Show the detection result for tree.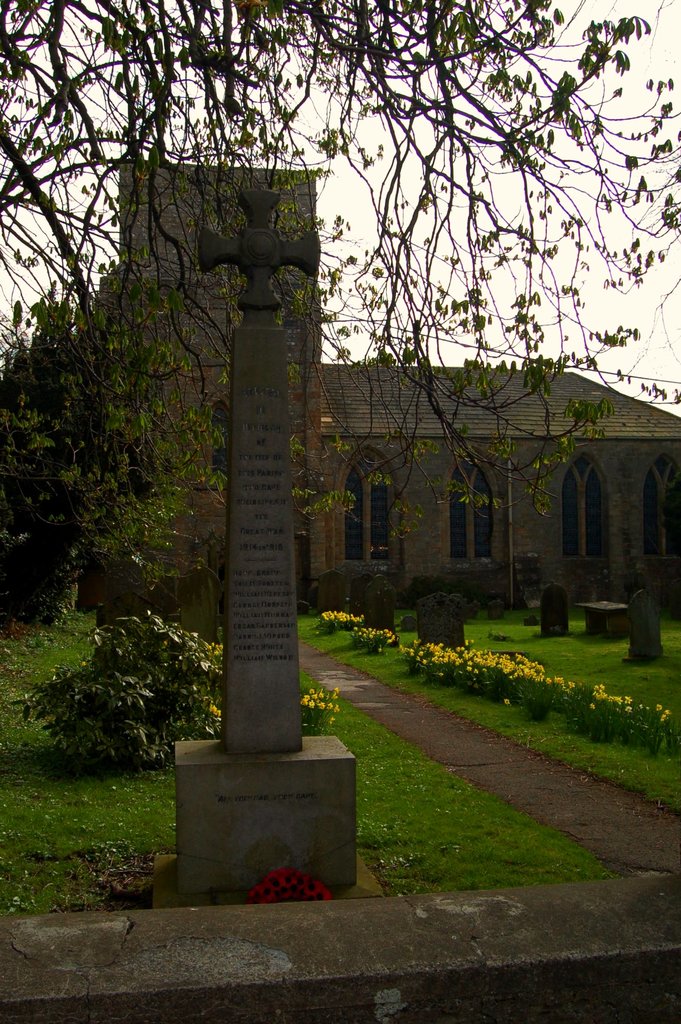
(0, 0, 680, 518).
